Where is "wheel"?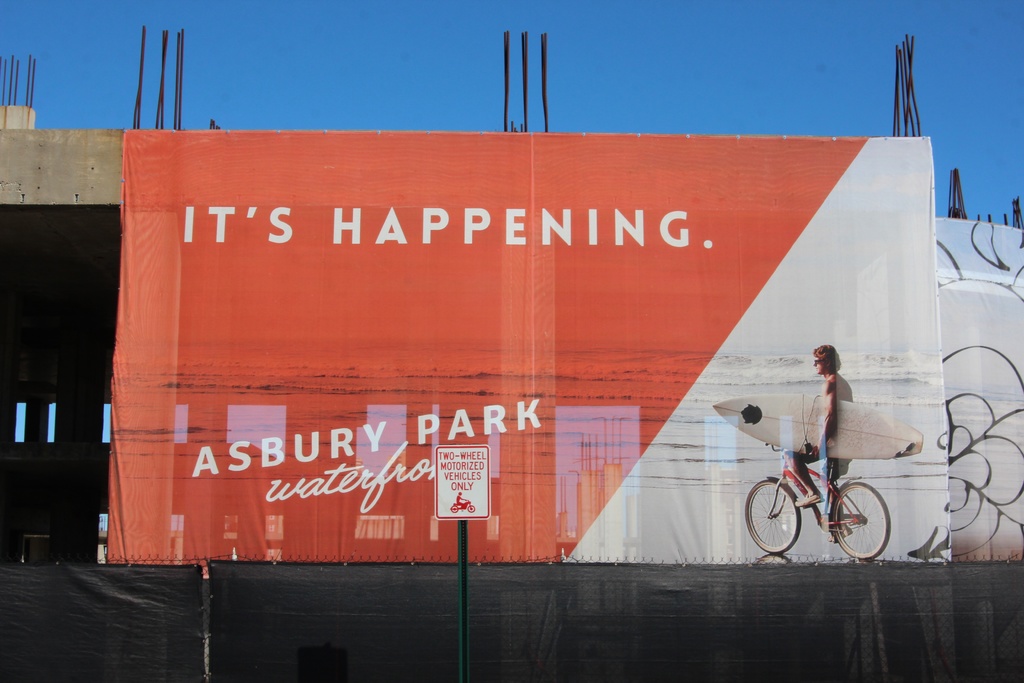
locate(467, 504, 475, 513).
